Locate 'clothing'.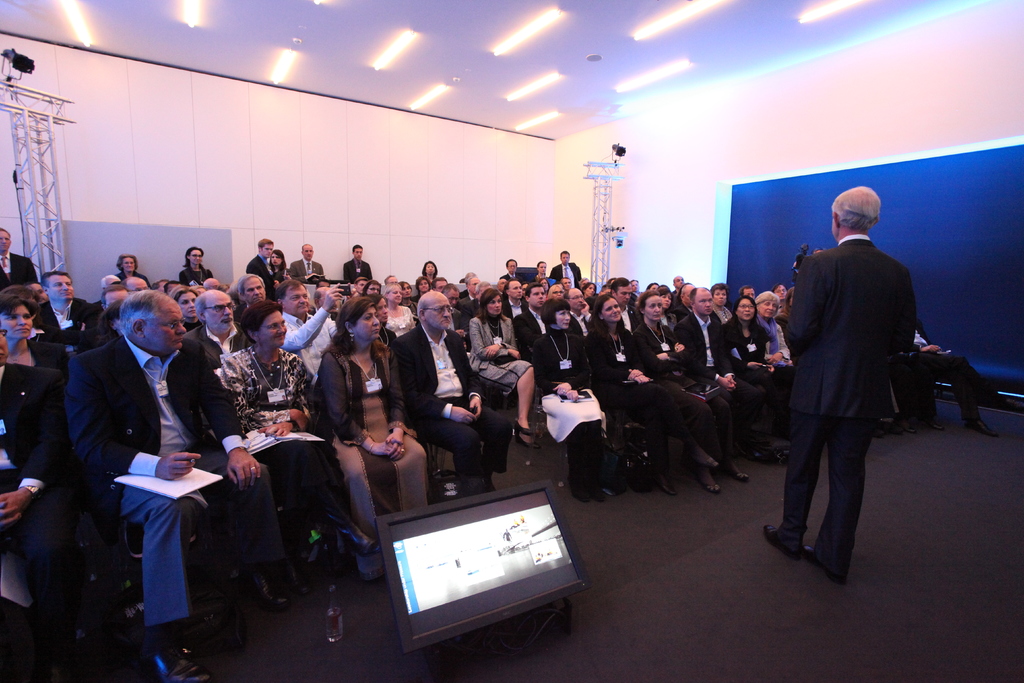
Bounding box: 724:323:788:442.
